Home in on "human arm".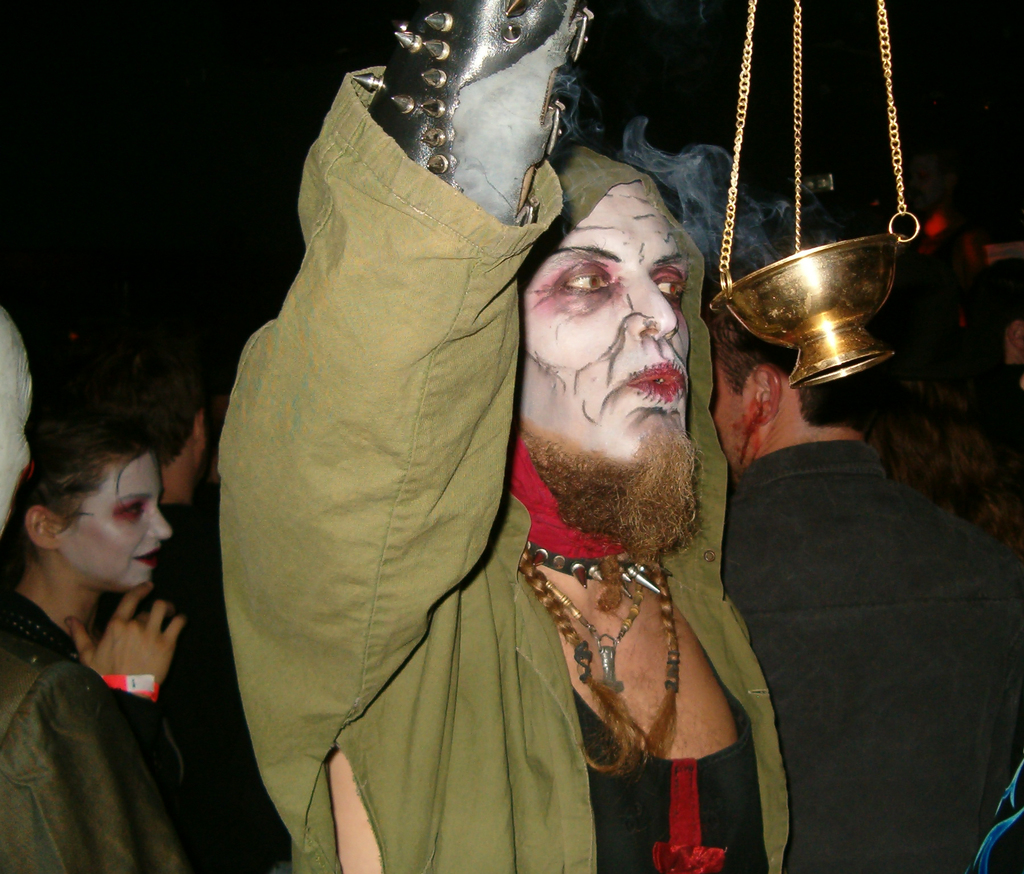
Homed in at rect(15, 566, 195, 873).
